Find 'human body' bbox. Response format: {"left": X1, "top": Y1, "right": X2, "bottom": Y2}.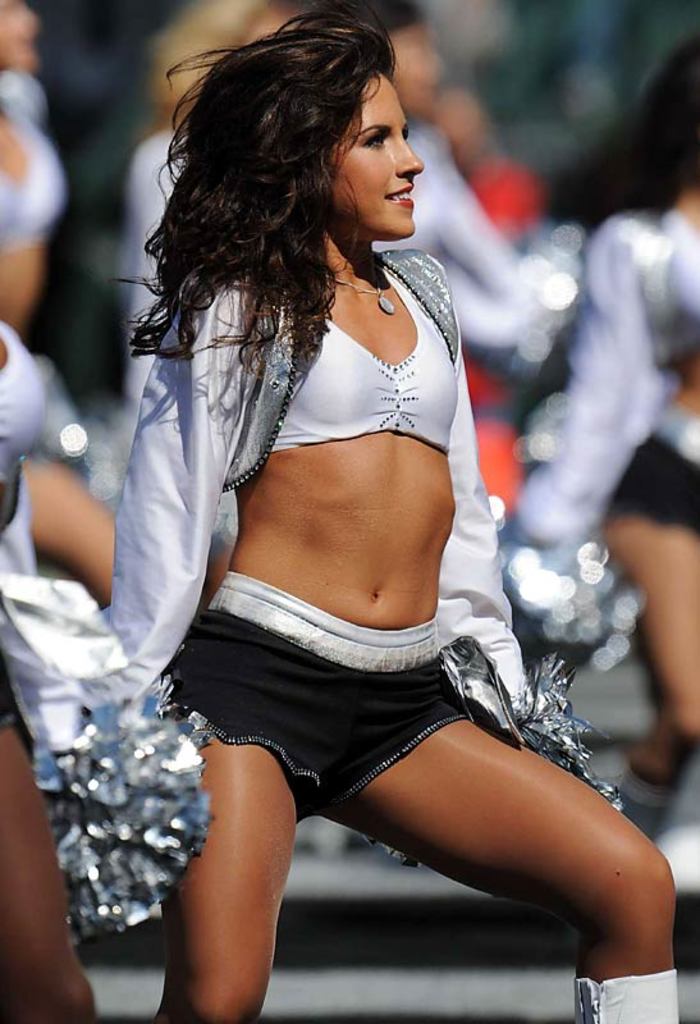
{"left": 64, "top": 26, "right": 649, "bottom": 1007}.
